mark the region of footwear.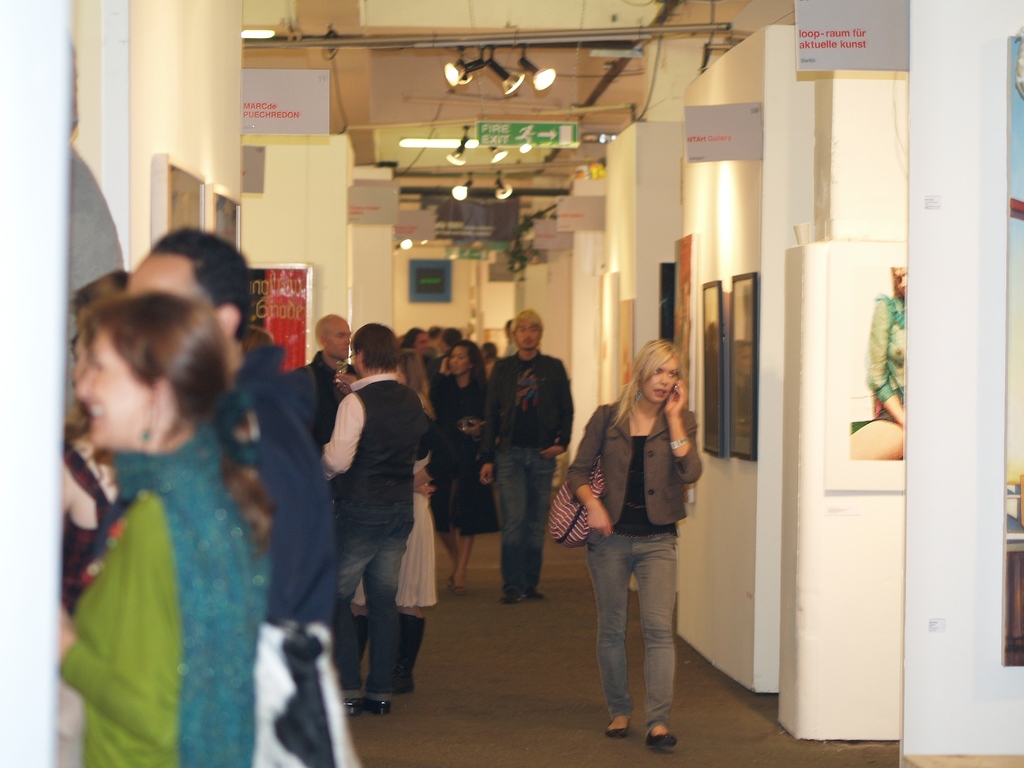
Region: 364:695:393:716.
